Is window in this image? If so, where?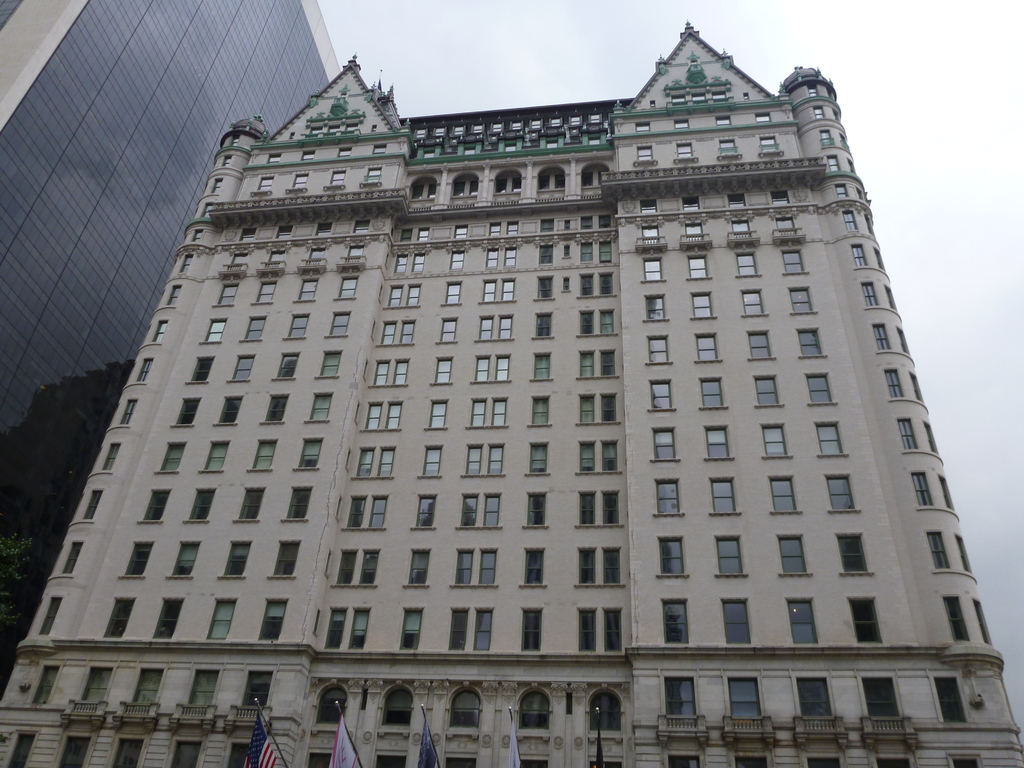
Yes, at <bbox>447, 250, 467, 271</bbox>.
